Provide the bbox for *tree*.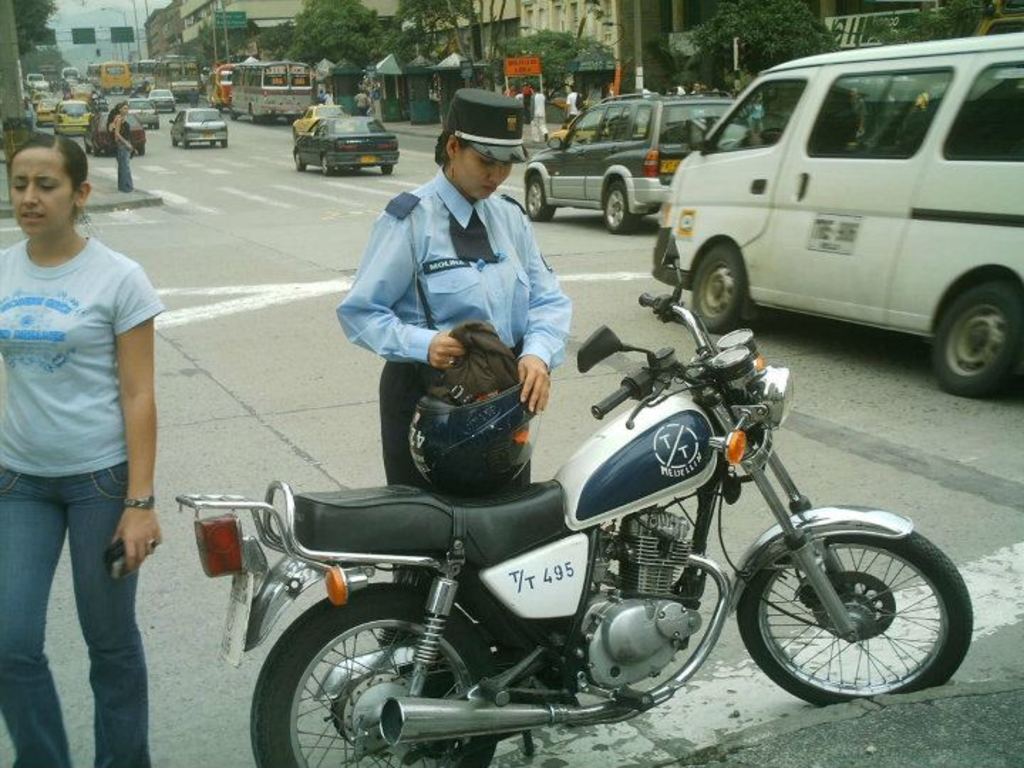
259/0/404/98.
